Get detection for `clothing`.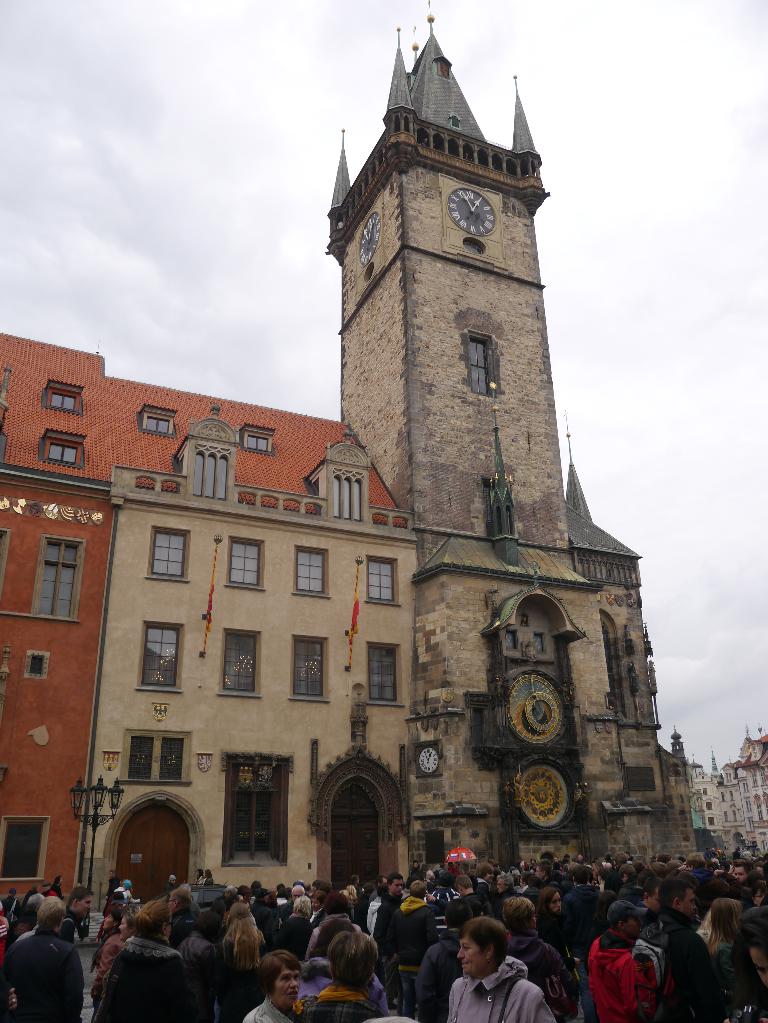
Detection: [93,933,212,1022].
